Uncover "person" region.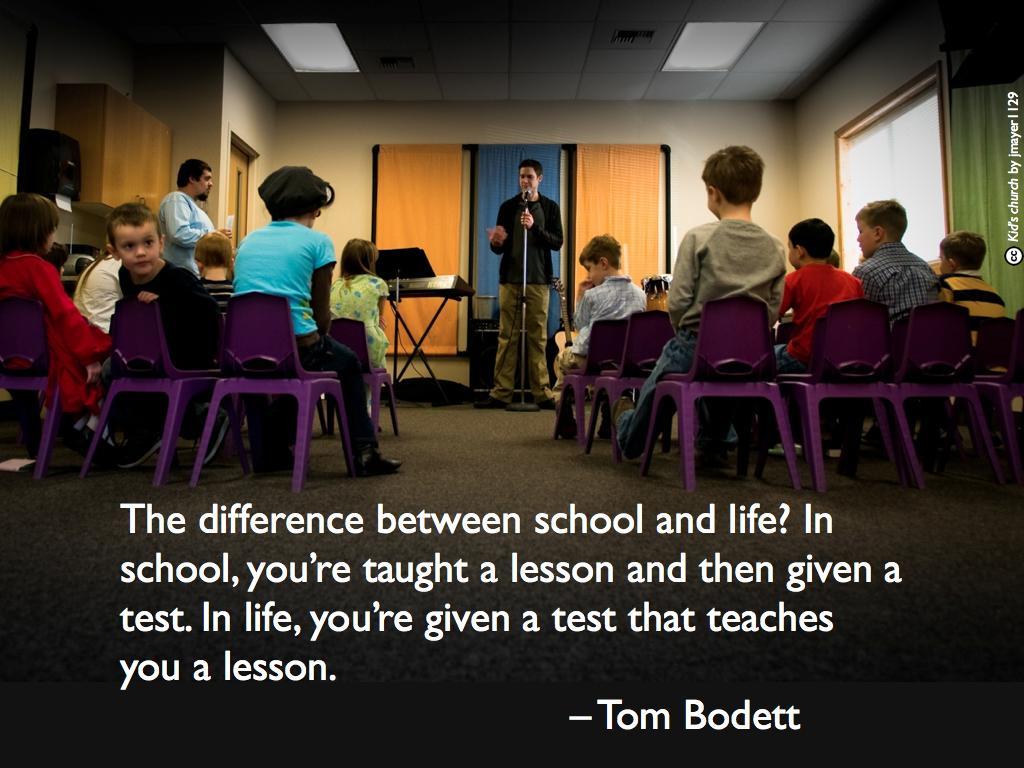
Uncovered: l=854, t=196, r=964, b=356.
